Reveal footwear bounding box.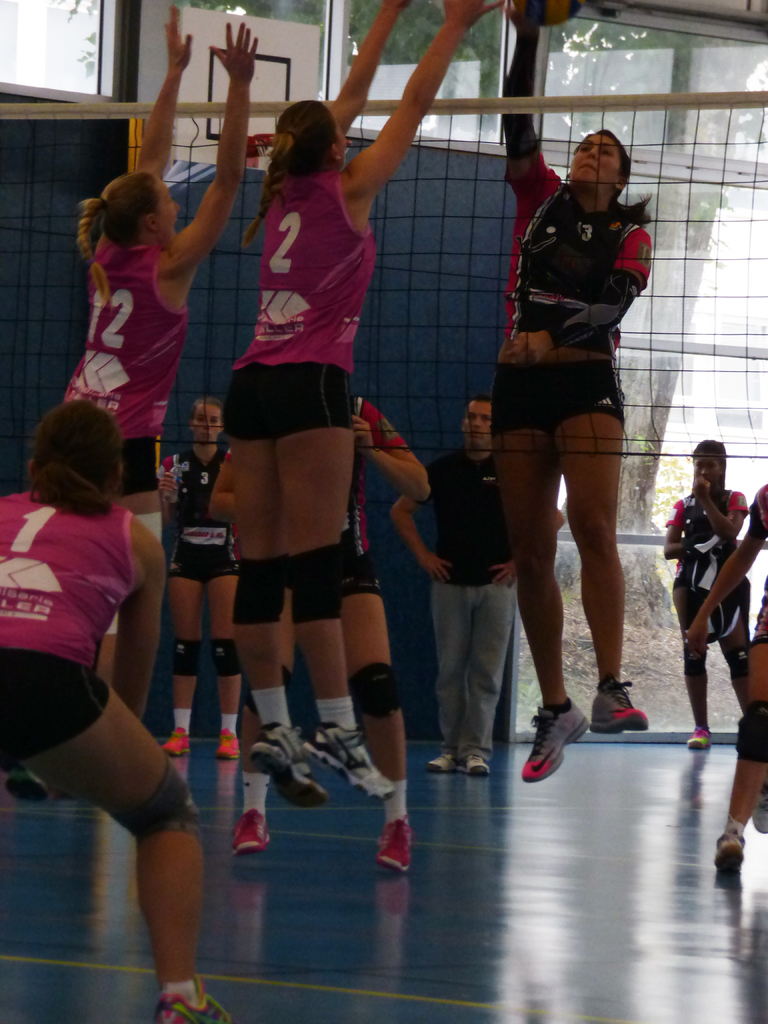
Revealed: 710, 830, 743, 883.
